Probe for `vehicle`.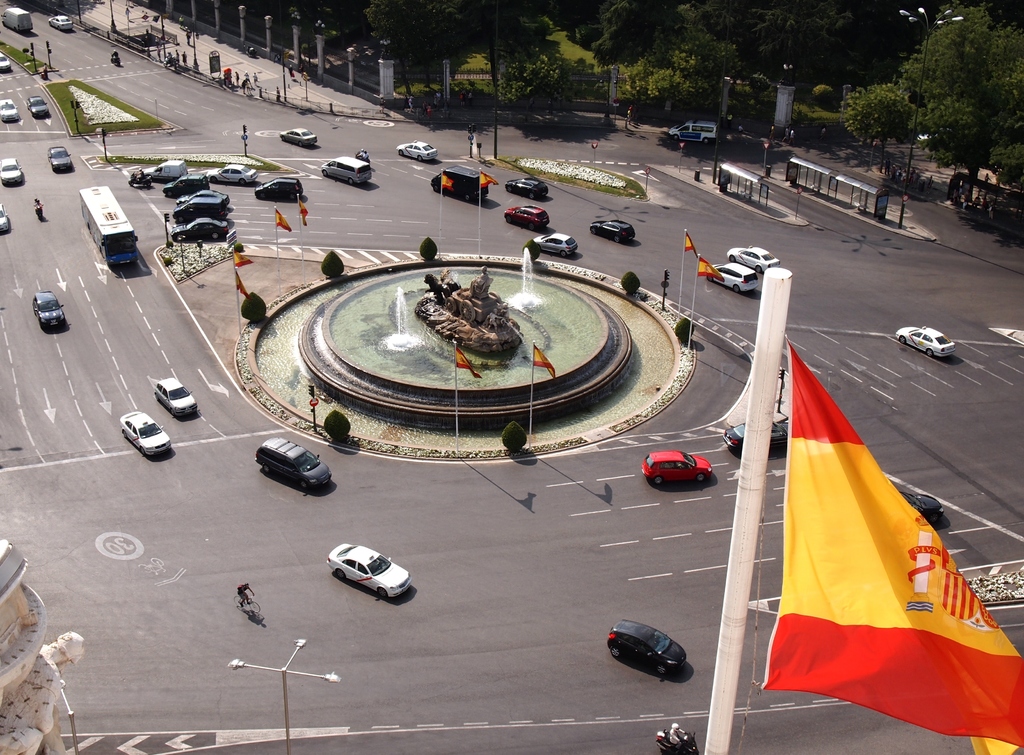
Probe result: bbox=[0, 156, 22, 185].
